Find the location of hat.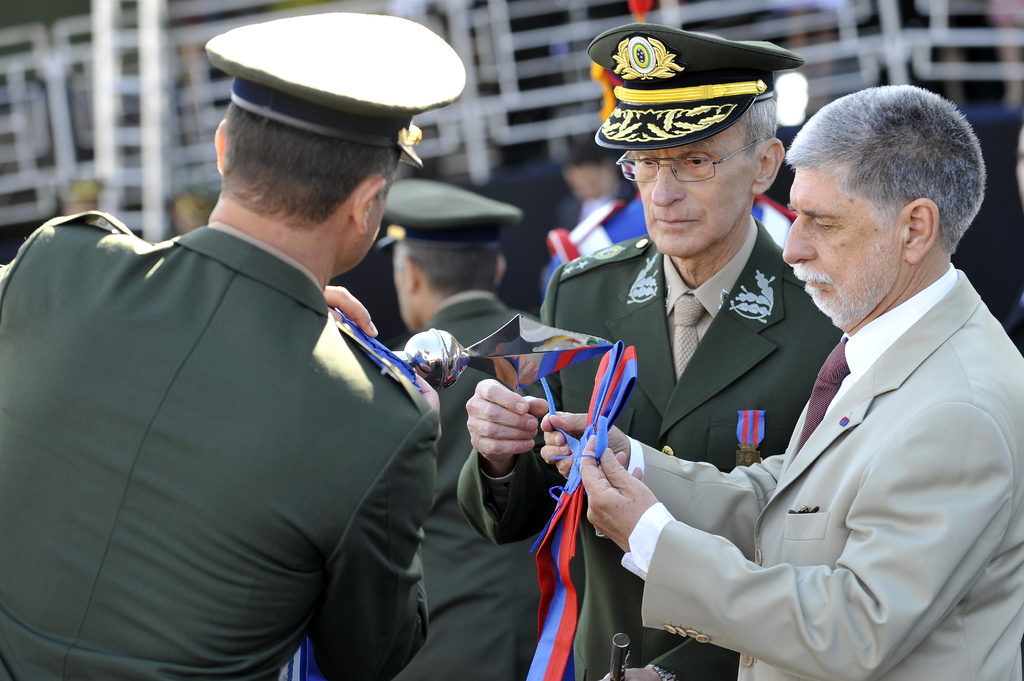
Location: Rect(378, 177, 522, 253).
